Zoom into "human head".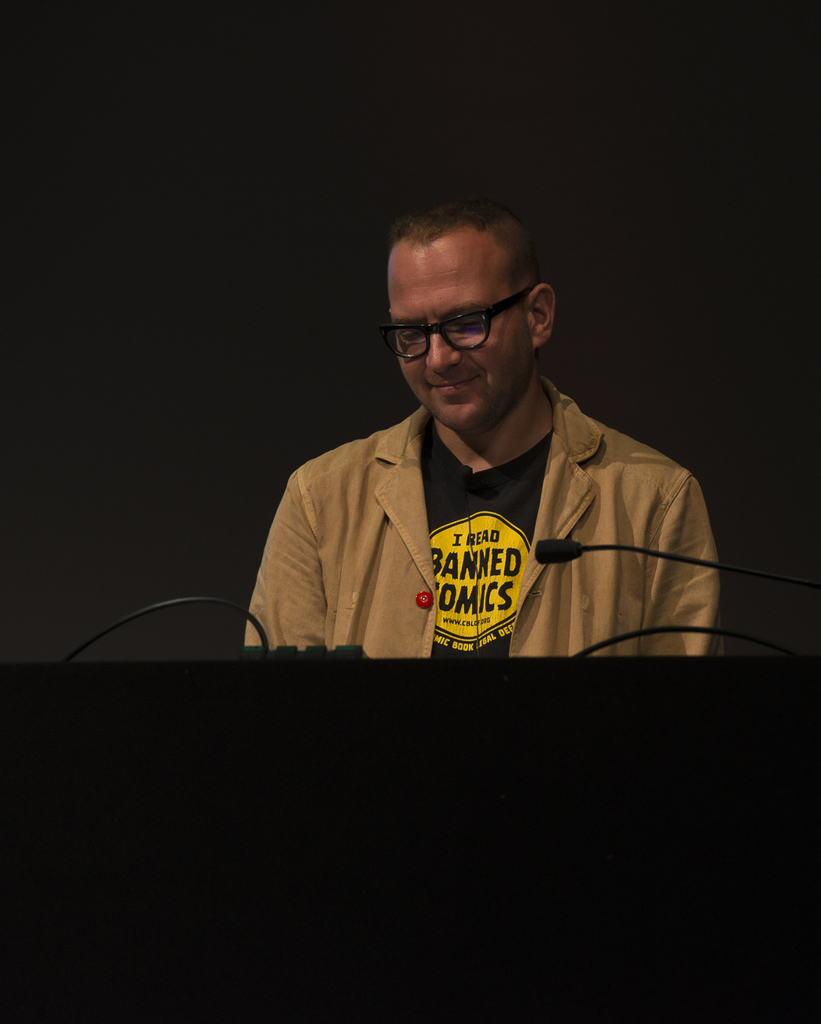
Zoom target: <bbox>376, 158, 542, 404</bbox>.
